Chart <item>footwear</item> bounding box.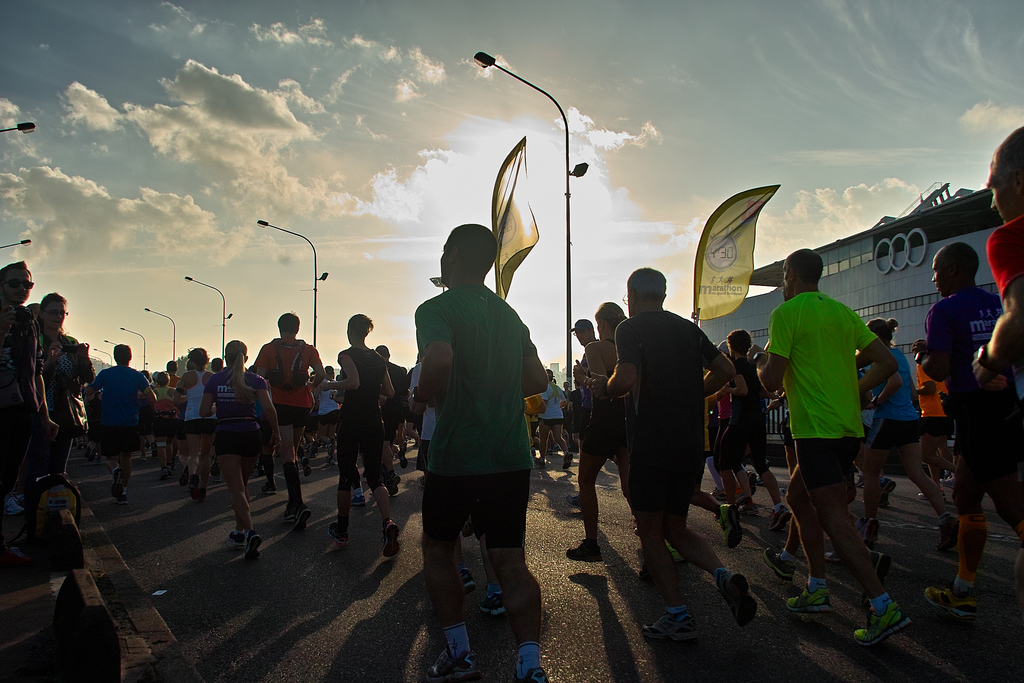
Charted: 174:473:184:494.
